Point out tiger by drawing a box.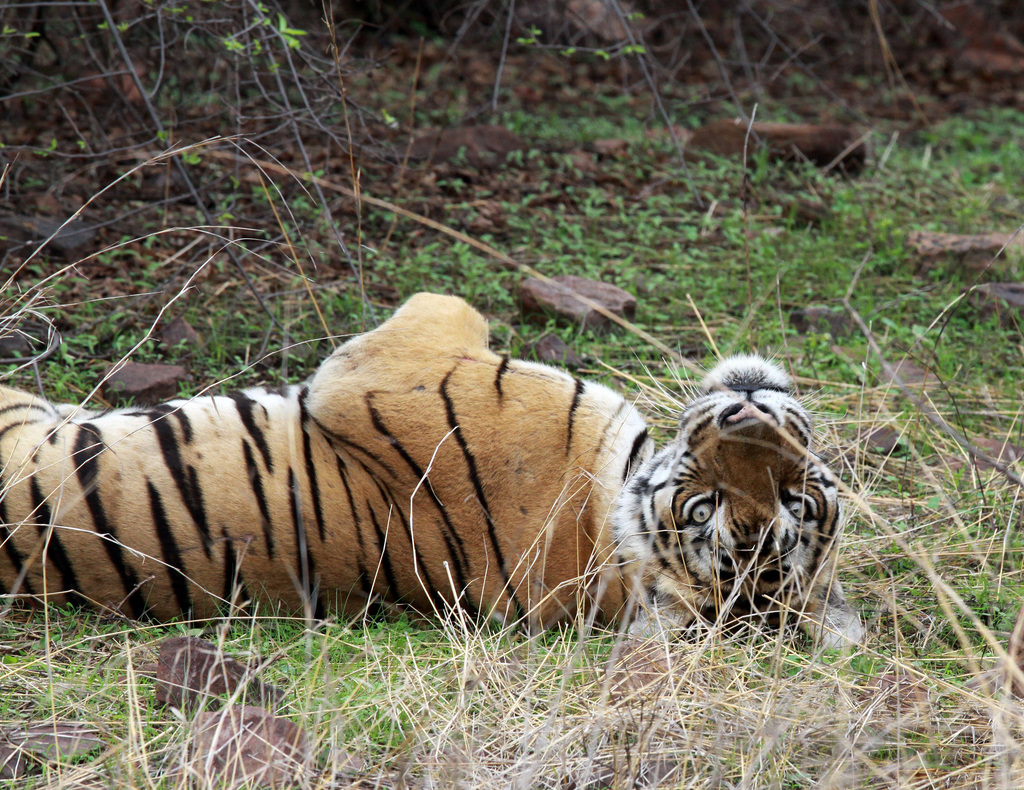
(left=0, top=289, right=863, bottom=653).
